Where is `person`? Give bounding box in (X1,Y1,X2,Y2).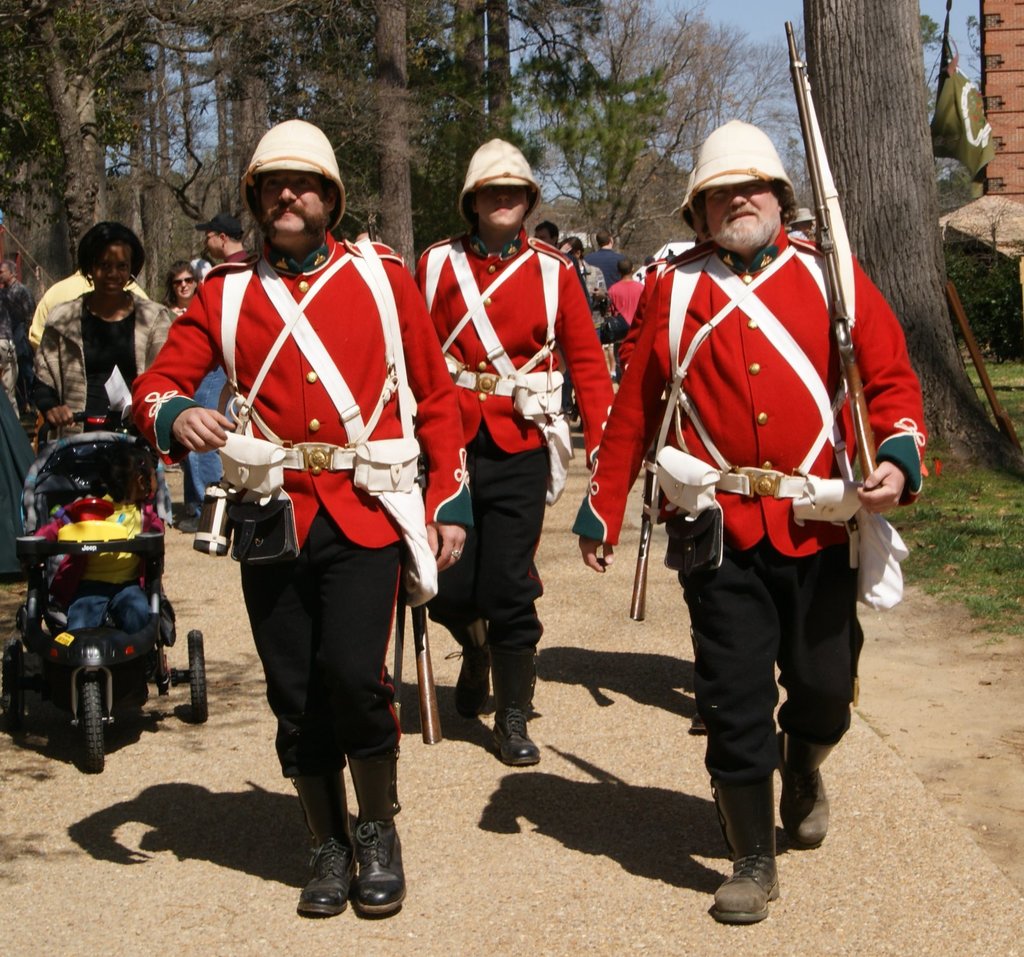
(595,236,640,301).
